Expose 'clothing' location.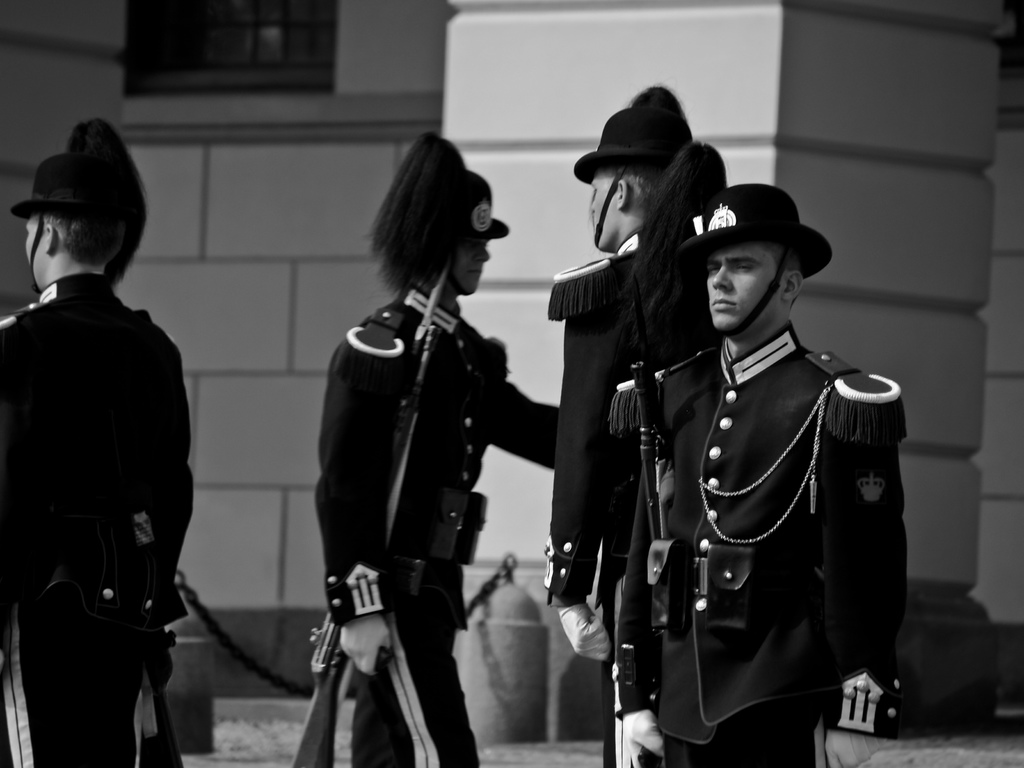
Exposed at BBox(302, 289, 556, 767).
